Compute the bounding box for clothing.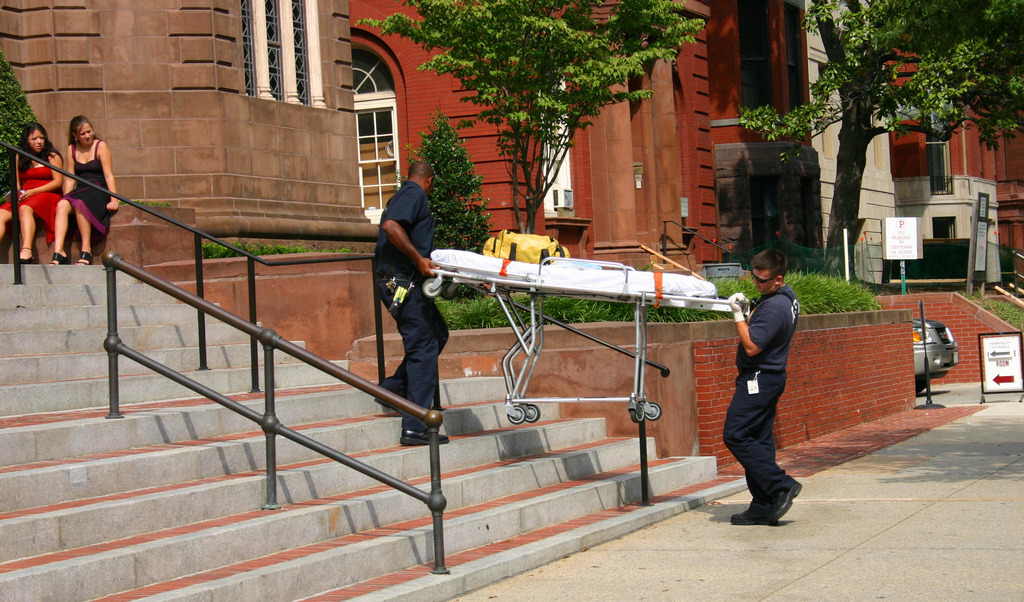
[left=2, top=157, right=60, bottom=247].
